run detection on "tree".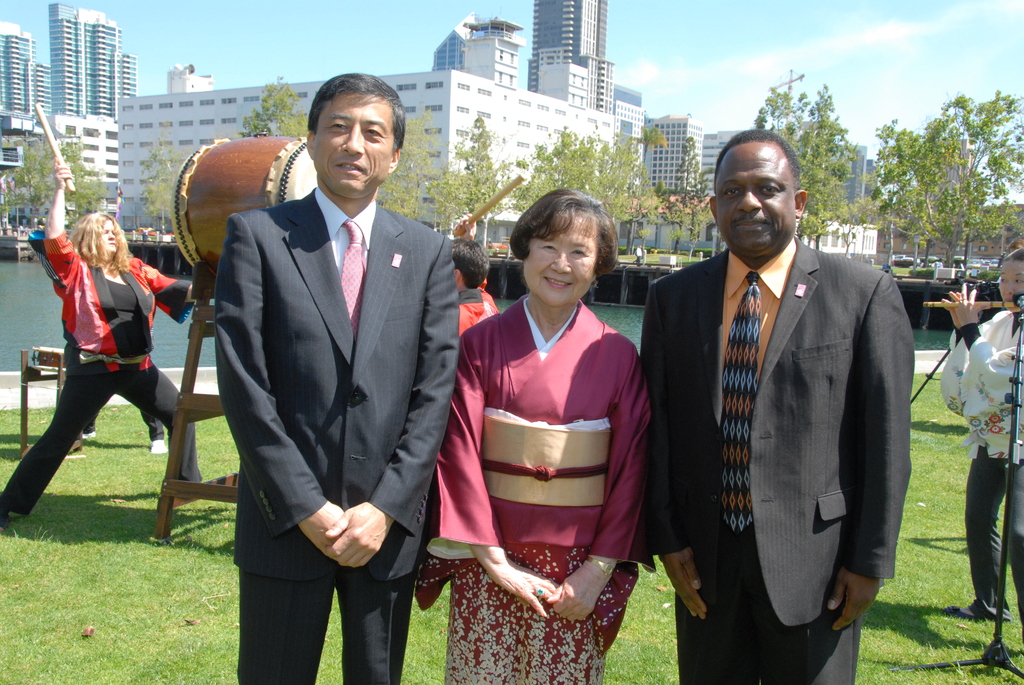
Result: [x1=34, y1=132, x2=115, y2=232].
